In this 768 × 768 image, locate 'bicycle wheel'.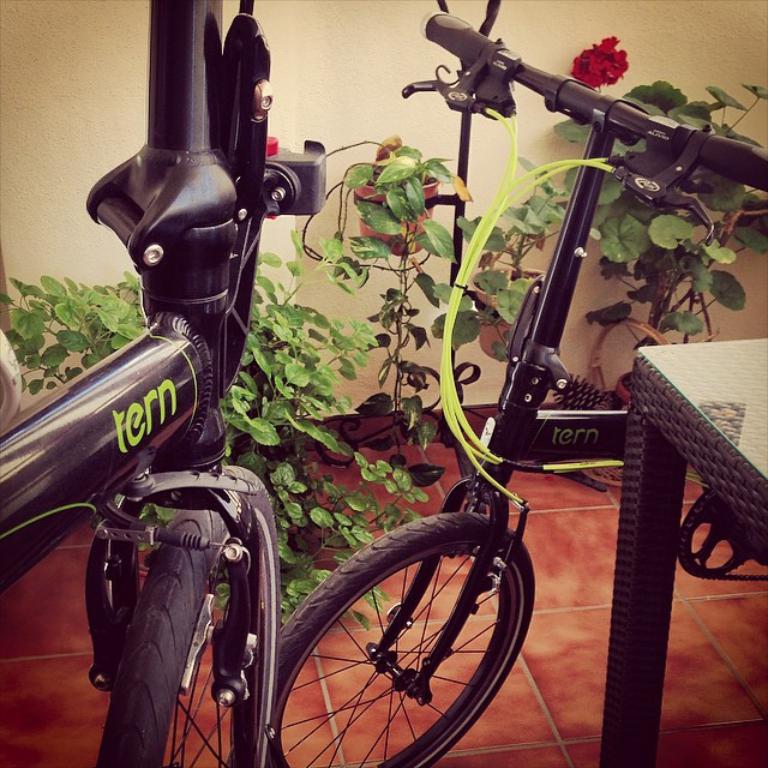
Bounding box: region(259, 508, 540, 755).
